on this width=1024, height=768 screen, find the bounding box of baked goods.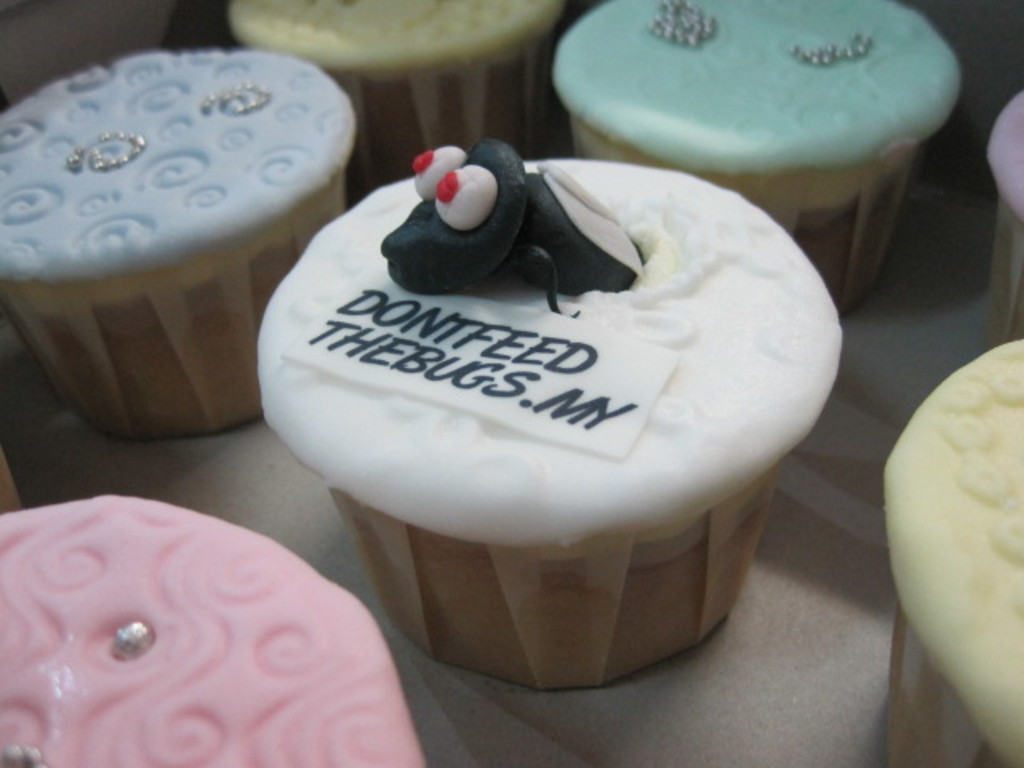
Bounding box: left=554, top=0, right=963, bottom=312.
